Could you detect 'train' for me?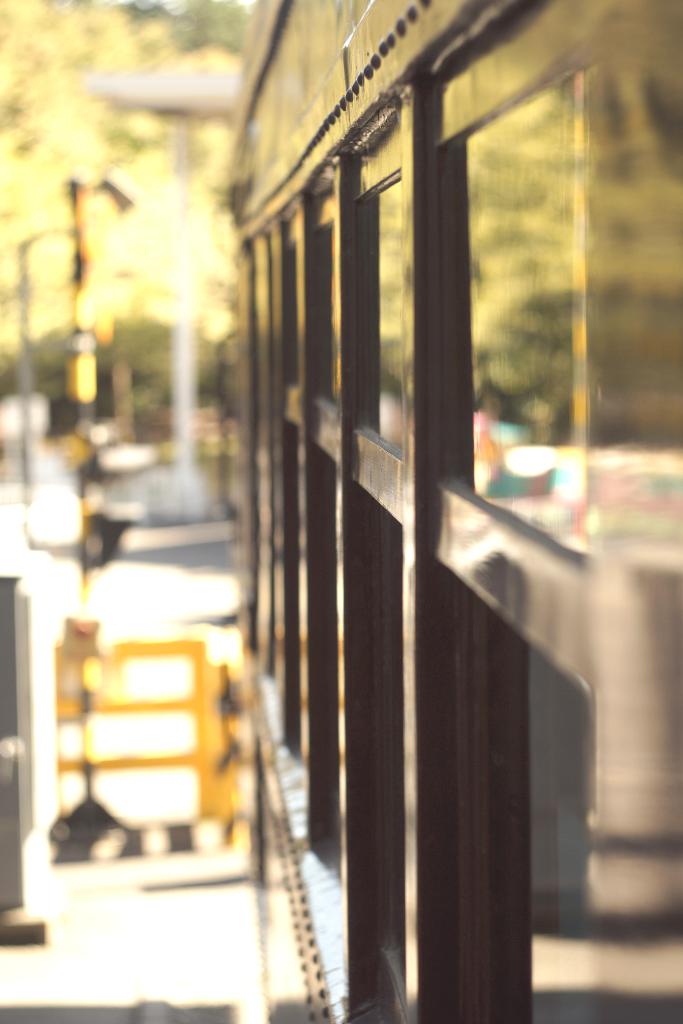
Detection result: <bbox>231, 0, 682, 1005</bbox>.
